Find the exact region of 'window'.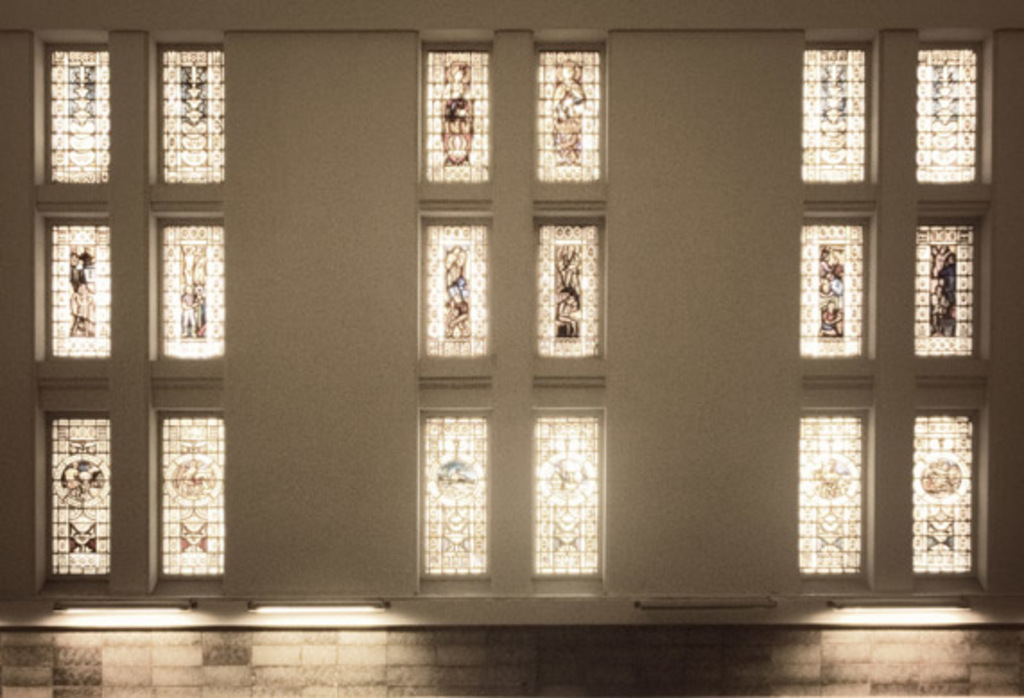
Exact region: 907:411:974:581.
